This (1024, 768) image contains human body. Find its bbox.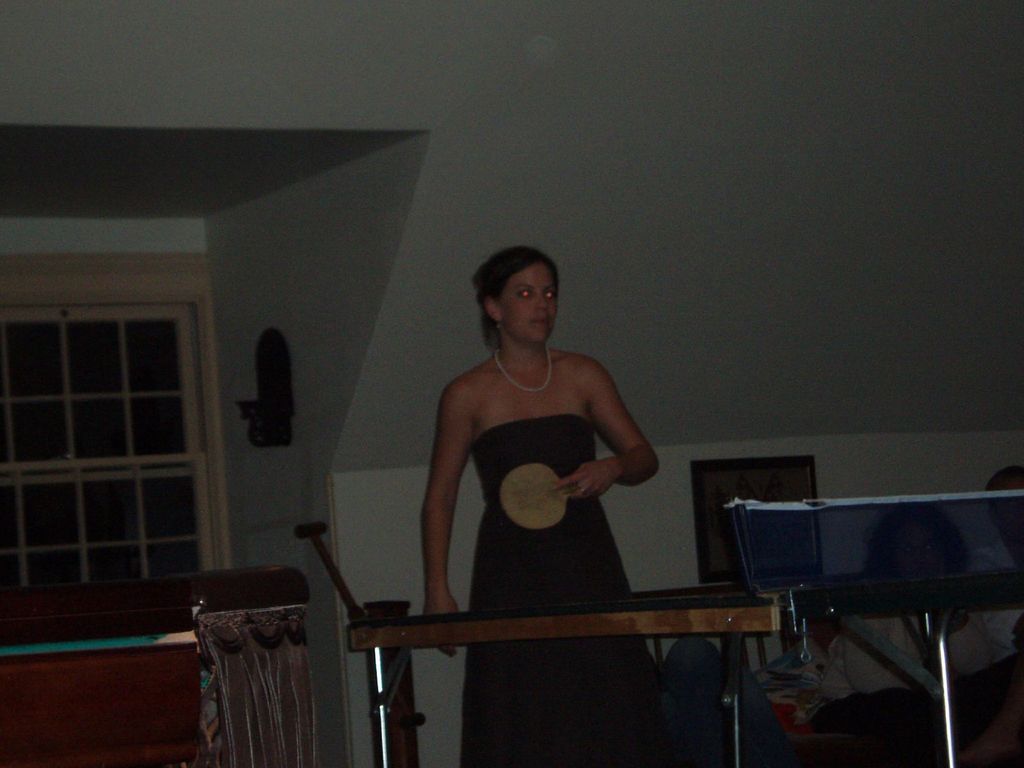
crop(813, 610, 1000, 767).
